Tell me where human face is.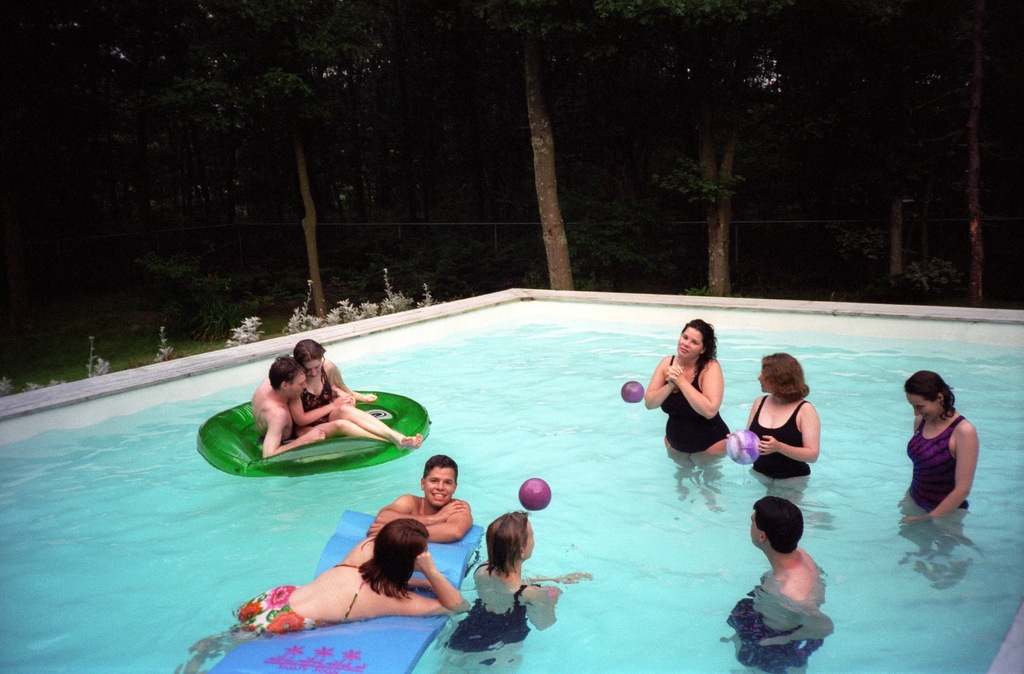
human face is at <box>755,369,769,387</box>.
